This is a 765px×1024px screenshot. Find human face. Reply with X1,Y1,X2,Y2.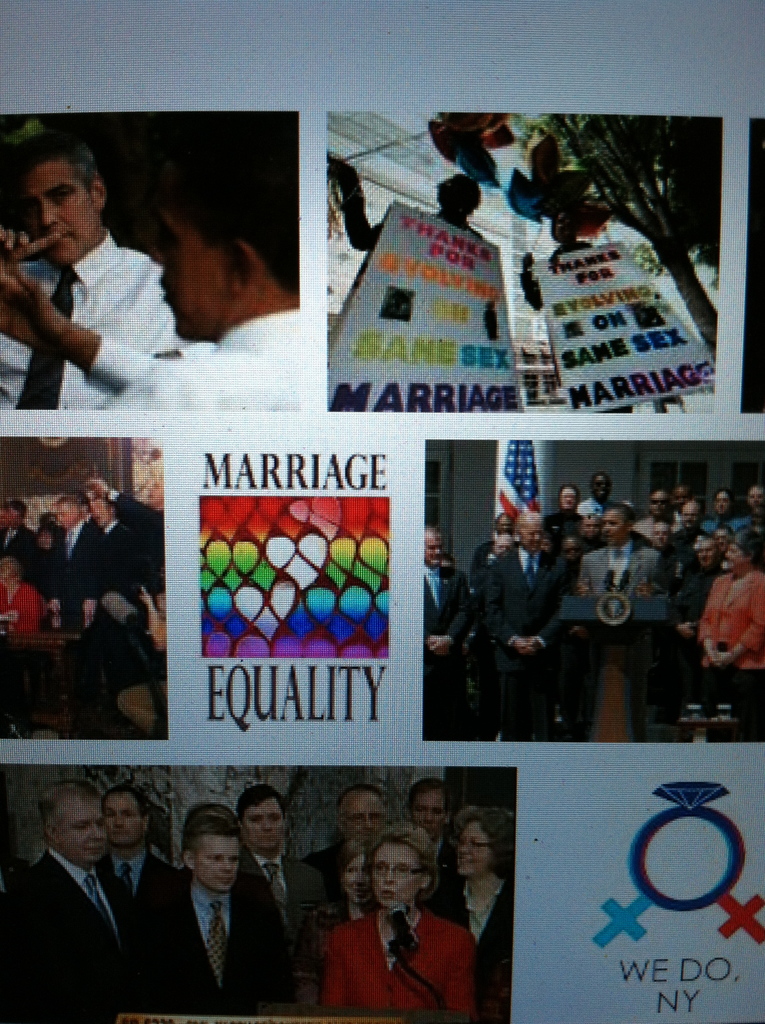
150,188,224,333.
